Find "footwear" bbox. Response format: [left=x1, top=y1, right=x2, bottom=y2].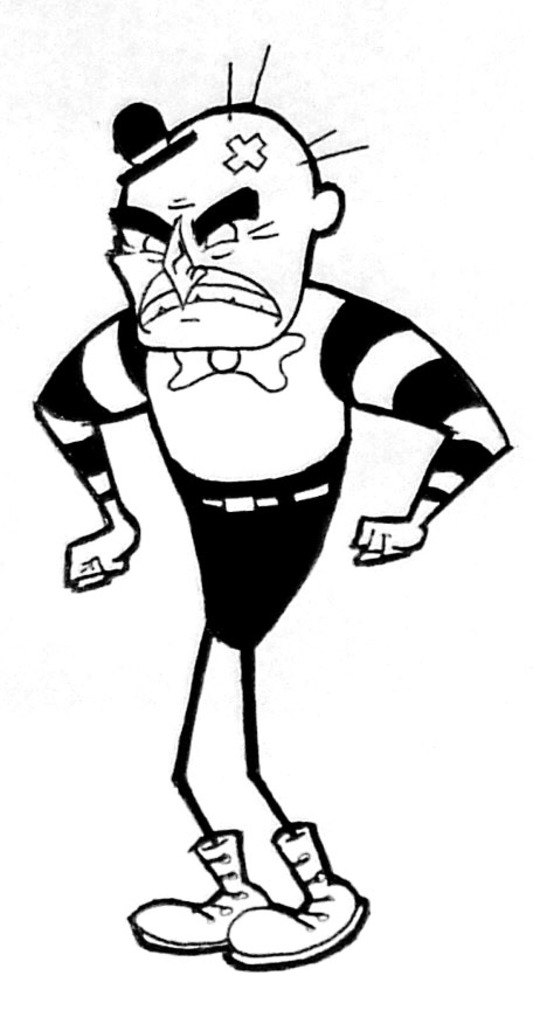
[left=140, top=840, right=348, bottom=970].
